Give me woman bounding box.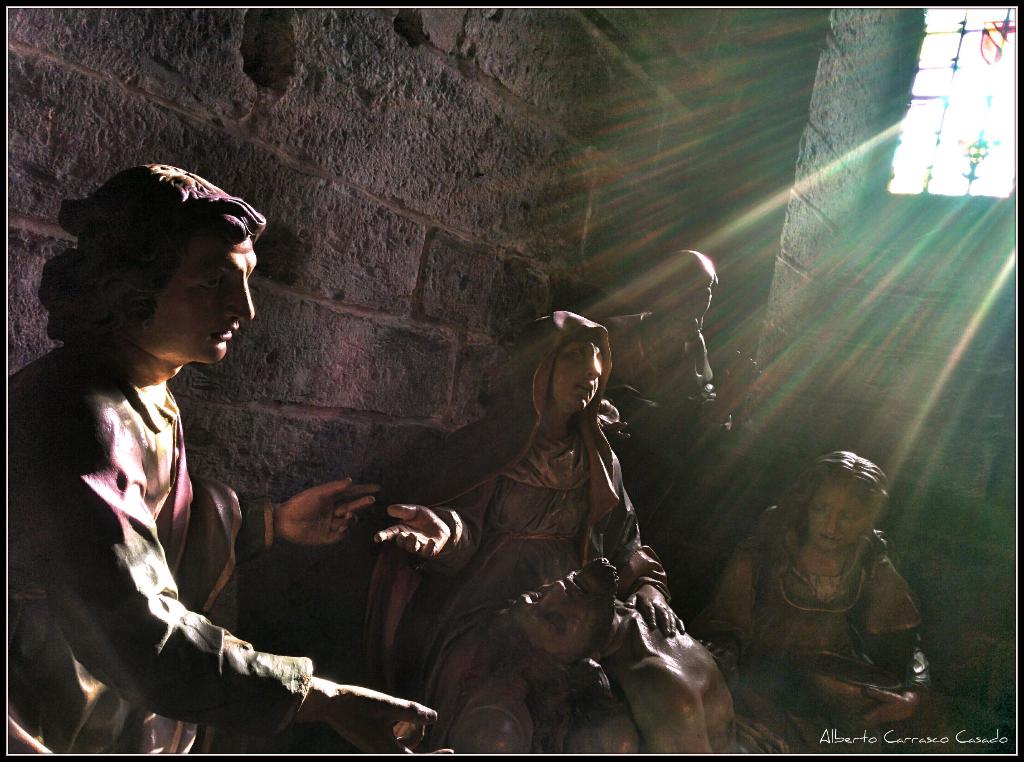
366 311 683 749.
